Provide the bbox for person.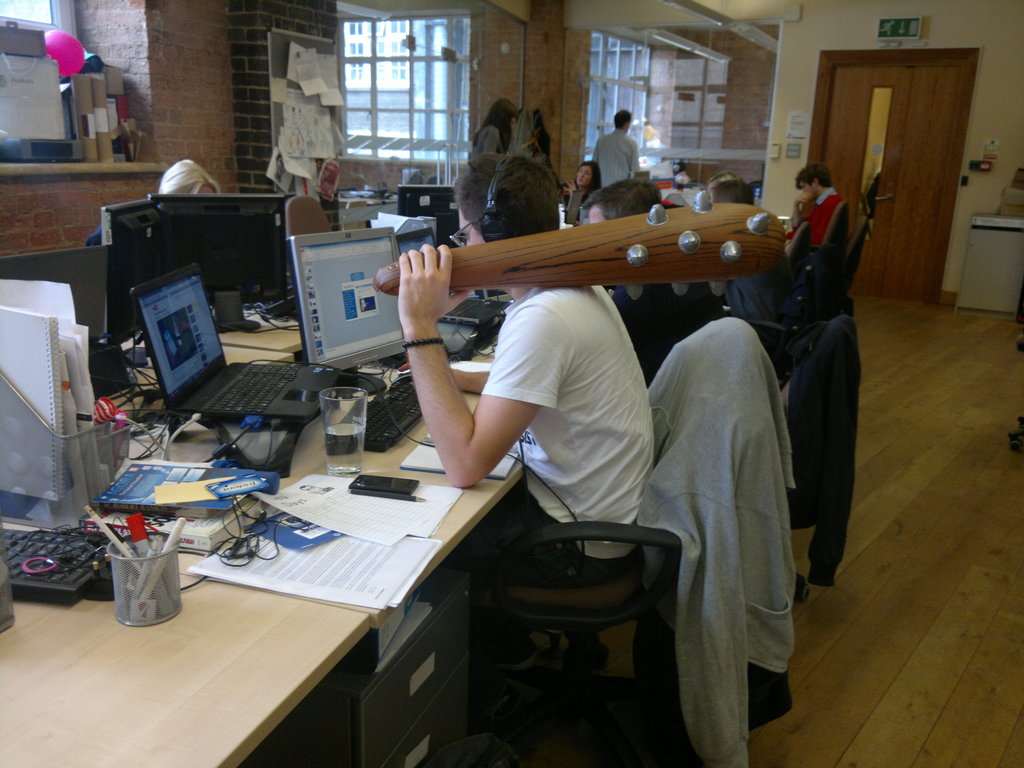
Rect(469, 94, 519, 154).
